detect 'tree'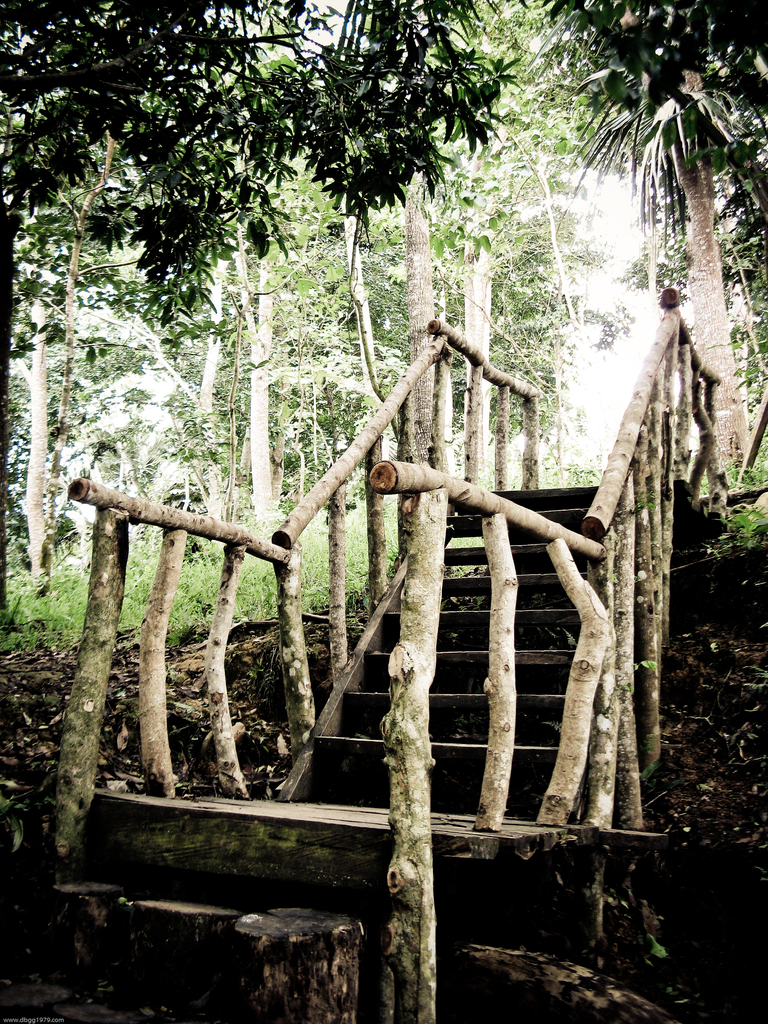
{"x1": 0, "y1": 0, "x2": 767, "y2": 356}
